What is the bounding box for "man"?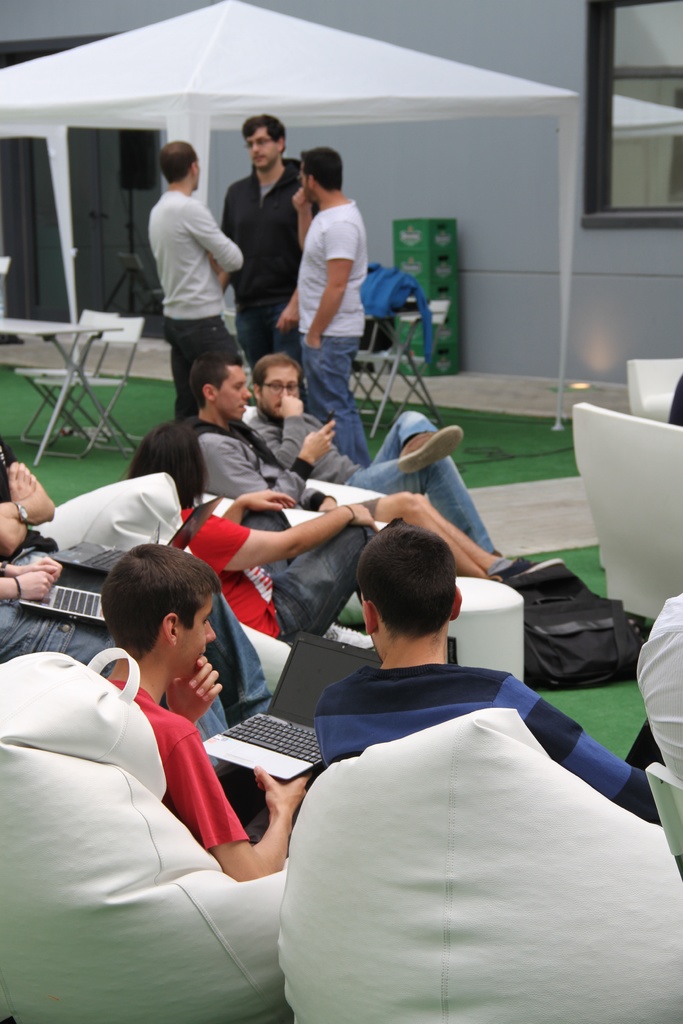
(left=288, top=142, right=372, bottom=457).
